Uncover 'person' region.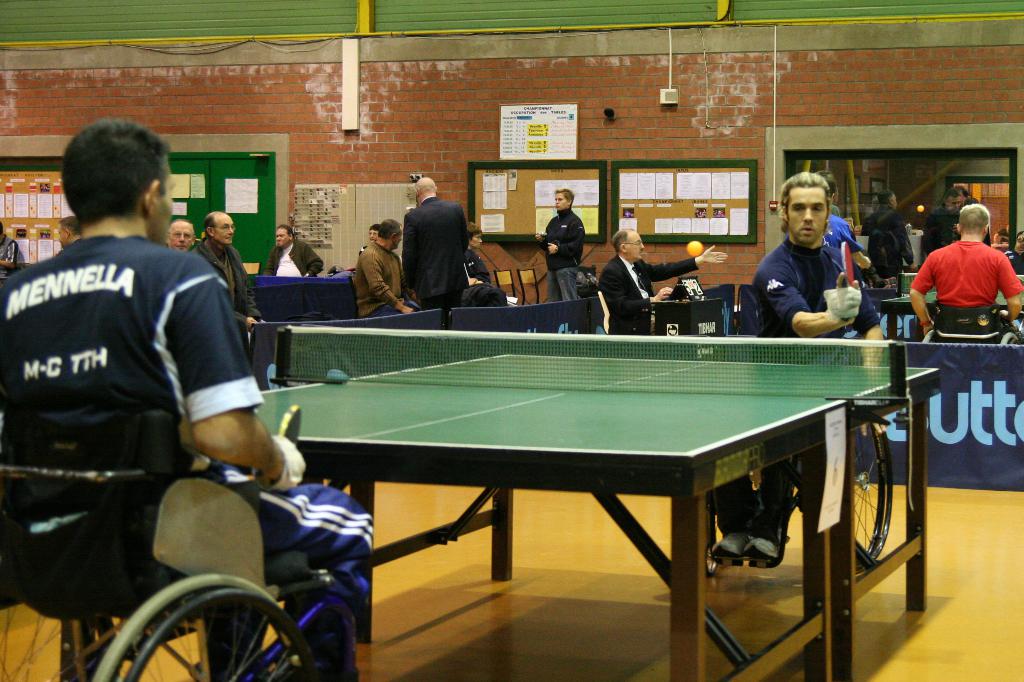
Uncovered: rect(462, 221, 491, 284).
